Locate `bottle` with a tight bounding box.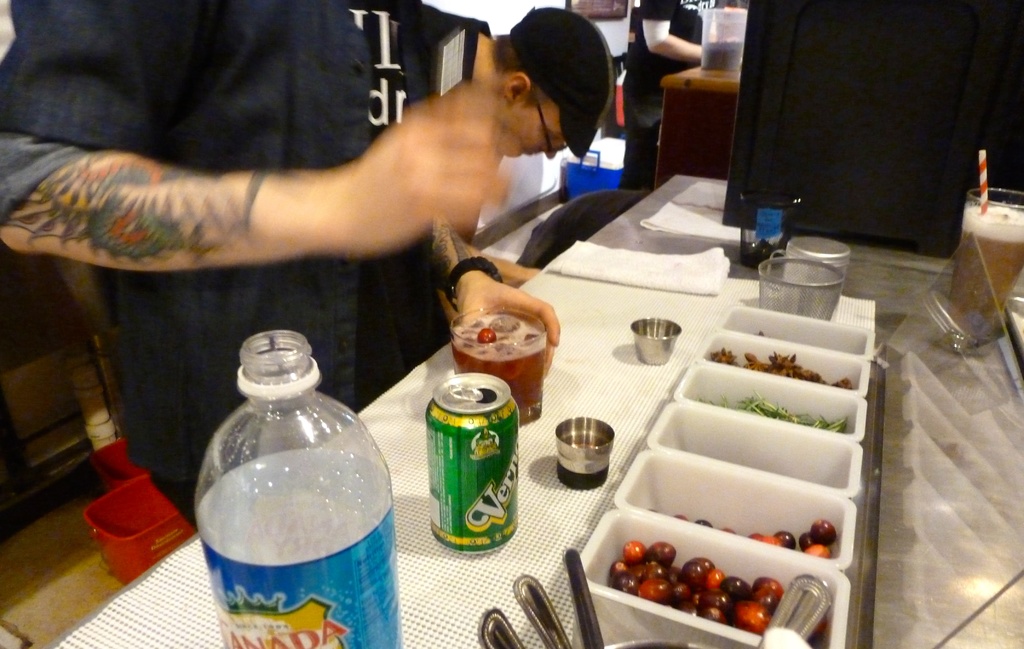
x1=182 y1=329 x2=398 y2=645.
